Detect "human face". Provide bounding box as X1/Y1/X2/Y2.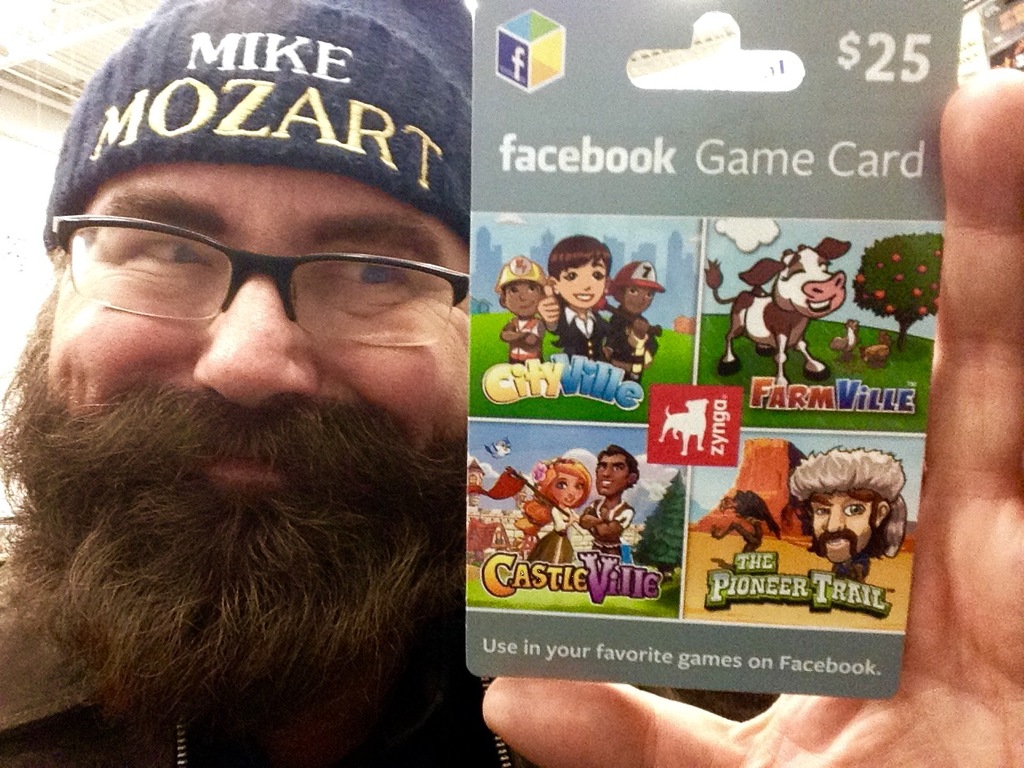
594/453/630/498.
